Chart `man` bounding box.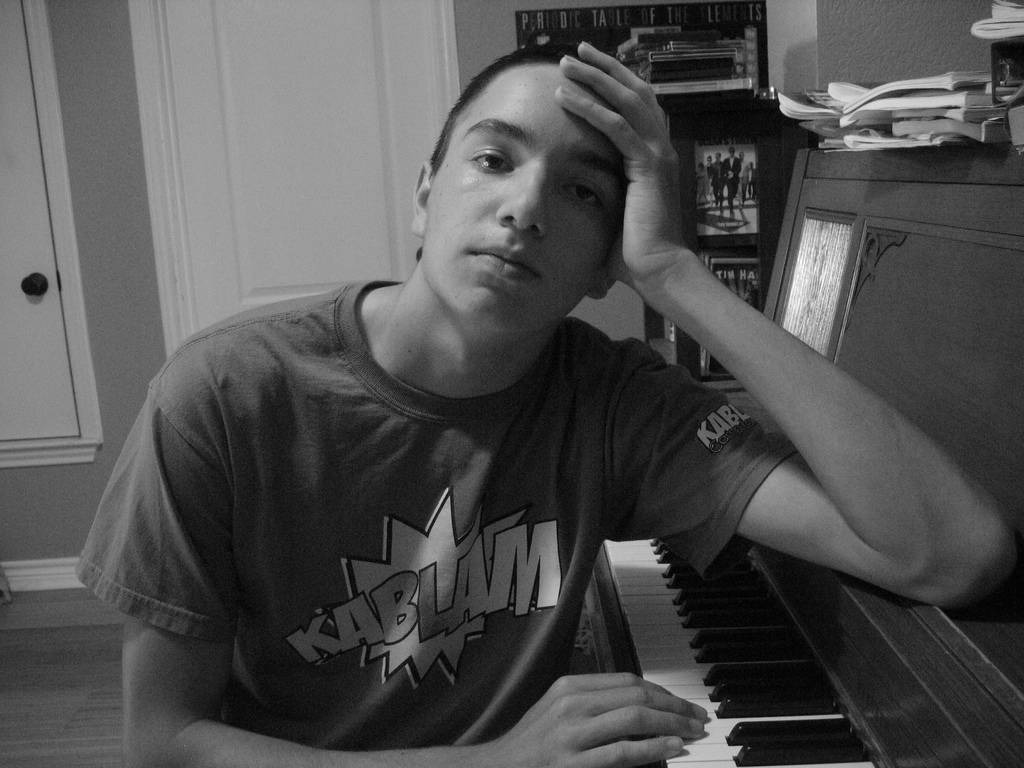
Charted: (746,161,756,198).
